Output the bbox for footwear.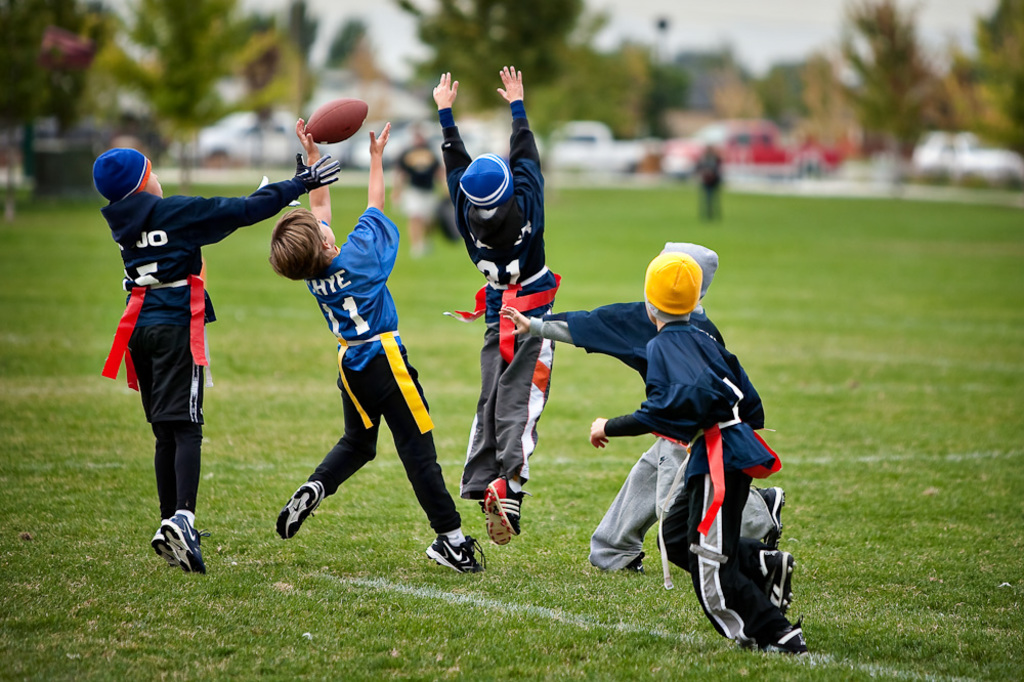
rect(278, 478, 324, 540).
